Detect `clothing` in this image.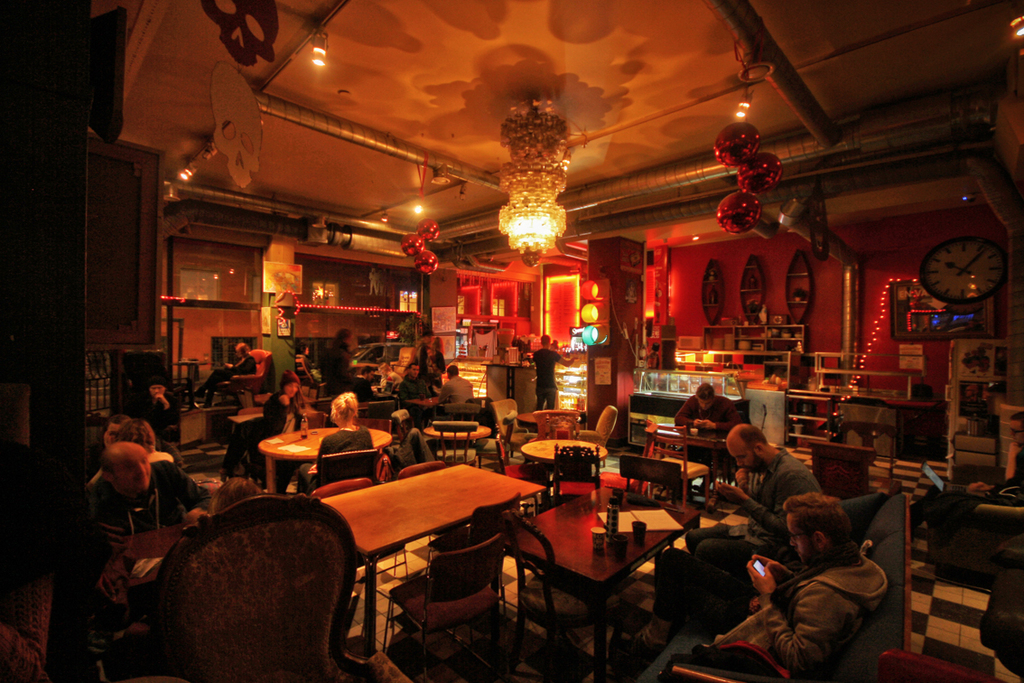
Detection: detection(746, 447, 811, 531).
